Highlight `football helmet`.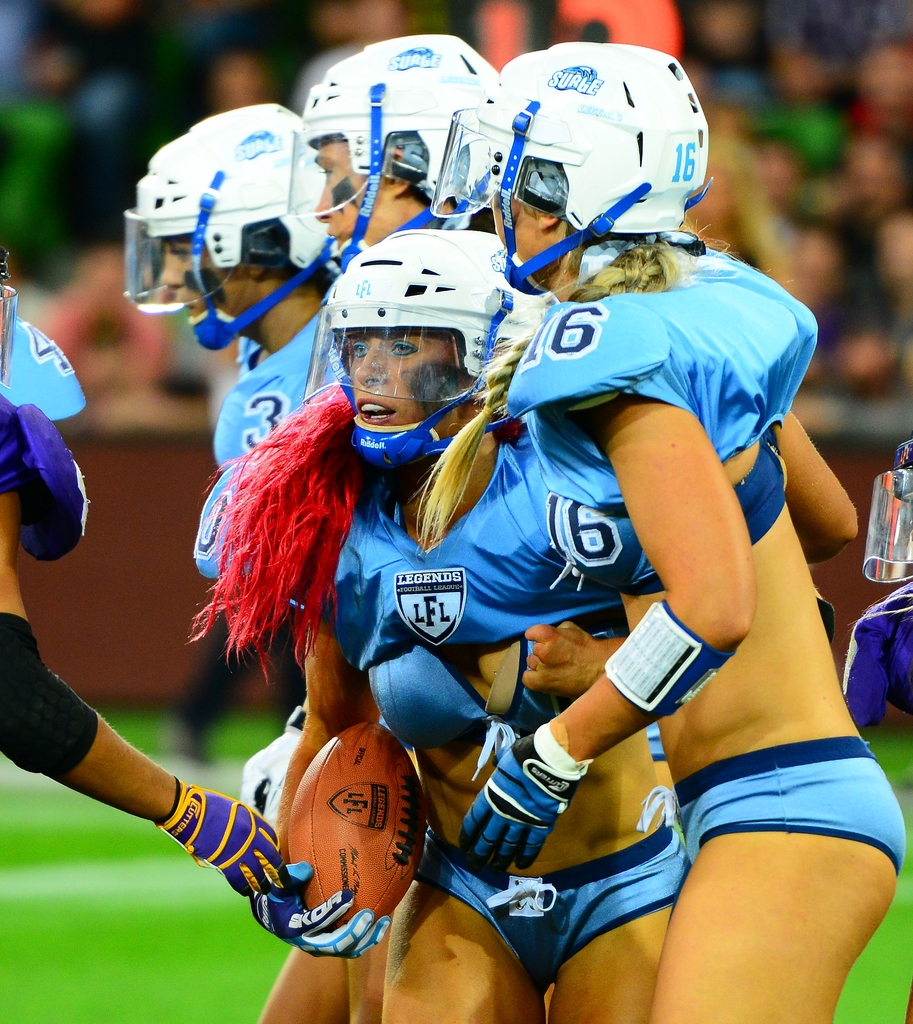
Highlighted region: bbox=[855, 442, 912, 589].
